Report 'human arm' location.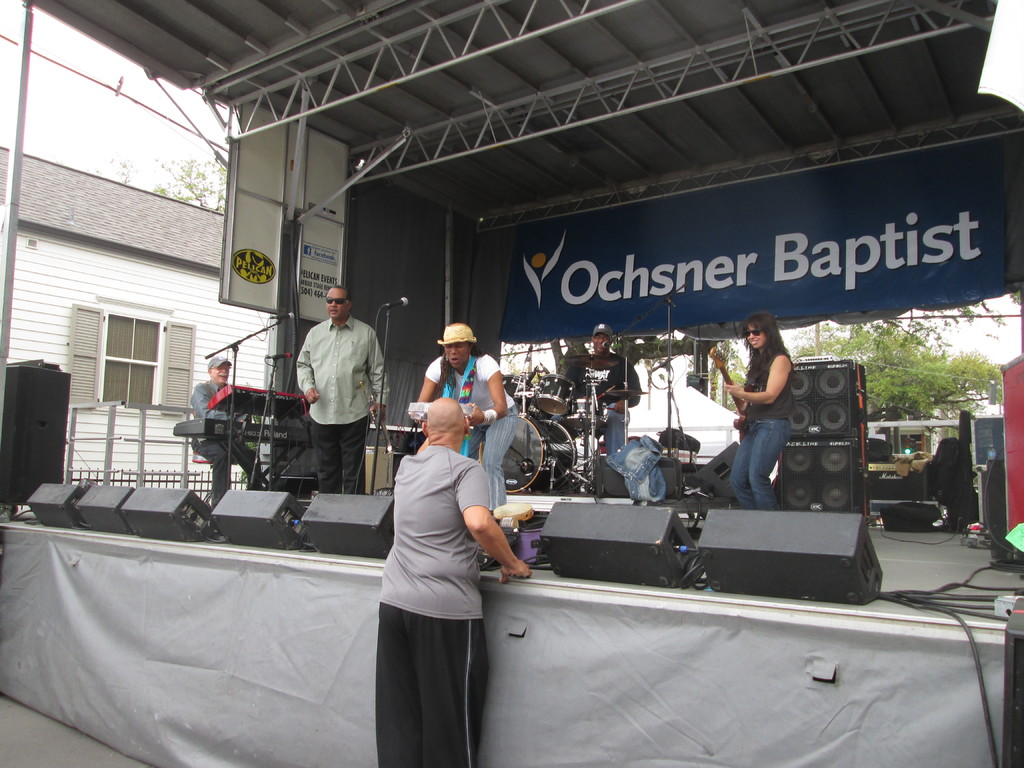
Report: BBox(291, 308, 321, 405).
